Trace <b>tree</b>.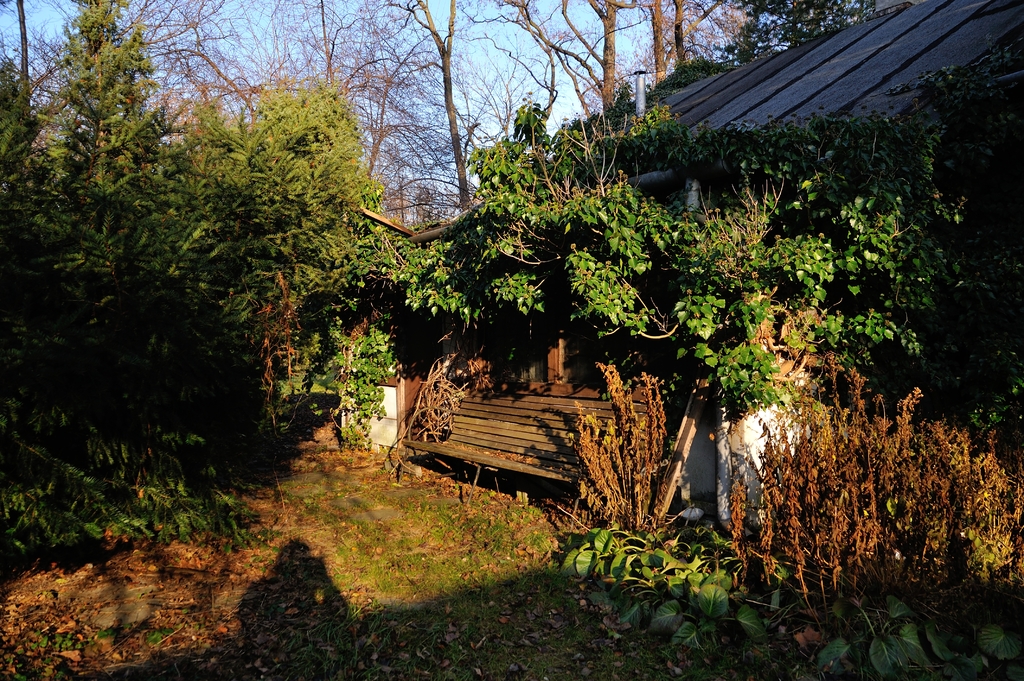
Traced to detection(720, 0, 859, 63).
